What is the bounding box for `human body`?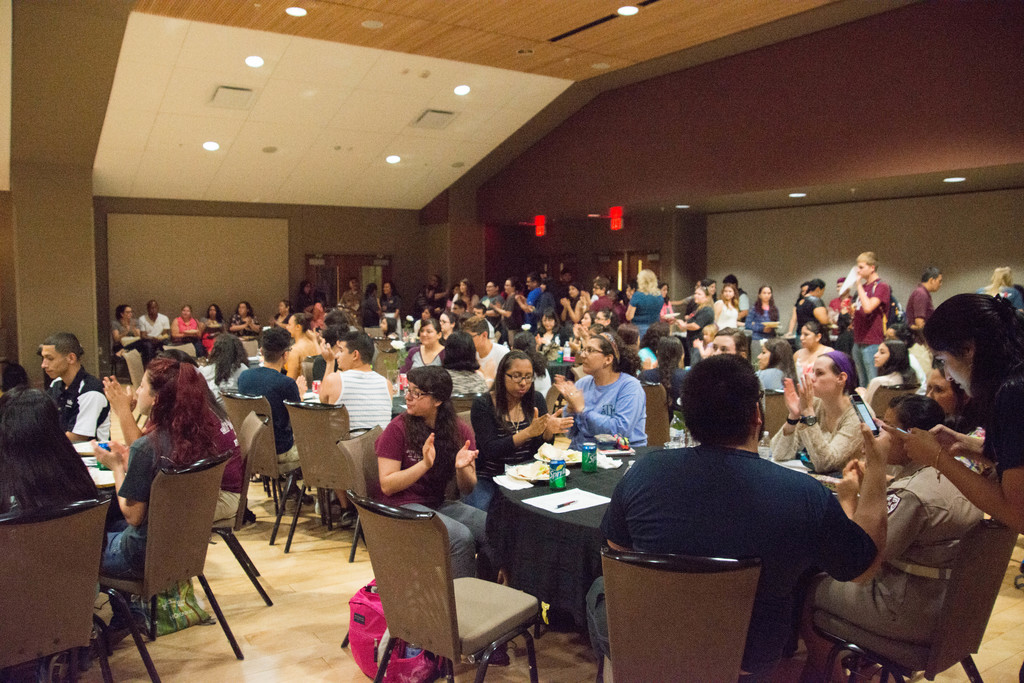
(x1=803, y1=278, x2=834, y2=346).
